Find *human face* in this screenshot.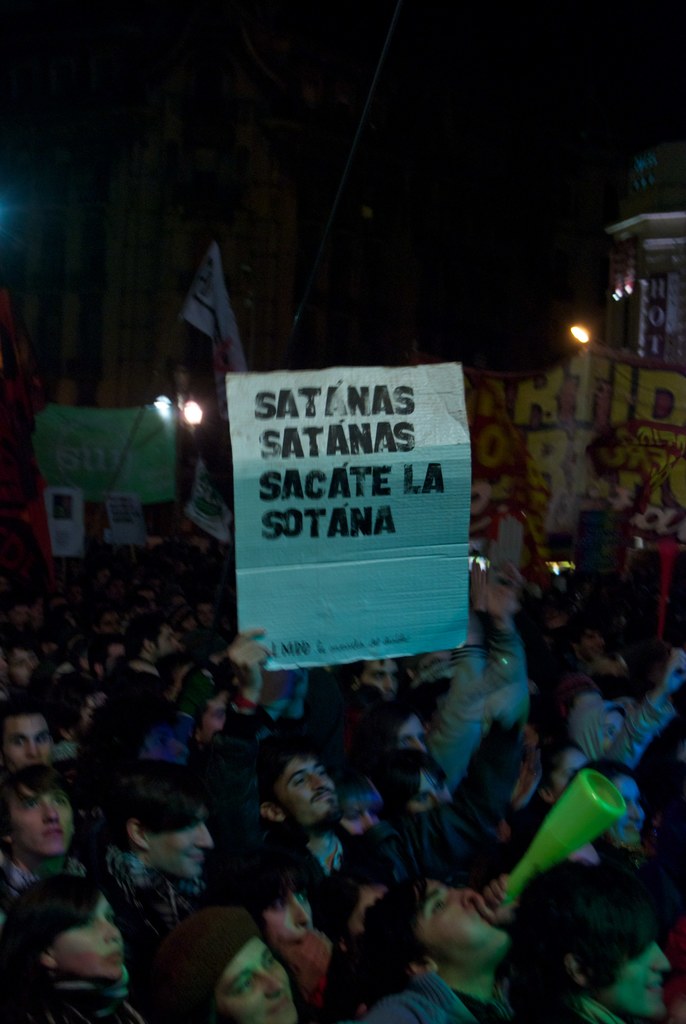
The bounding box for *human face* is (x1=260, y1=899, x2=313, y2=938).
